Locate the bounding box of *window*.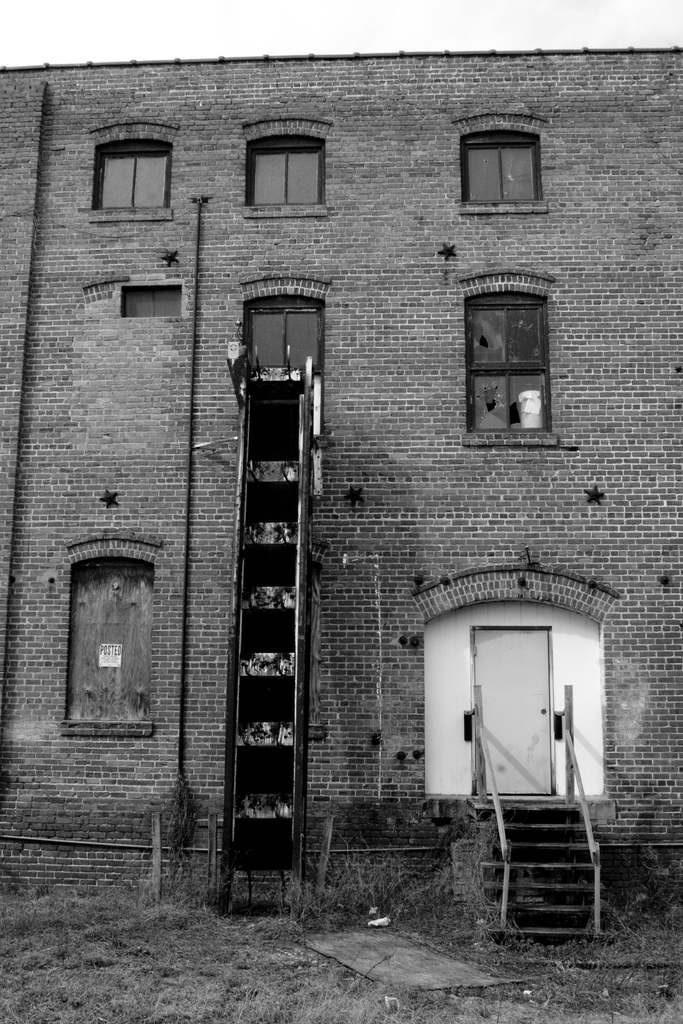
Bounding box: locate(87, 132, 183, 225).
